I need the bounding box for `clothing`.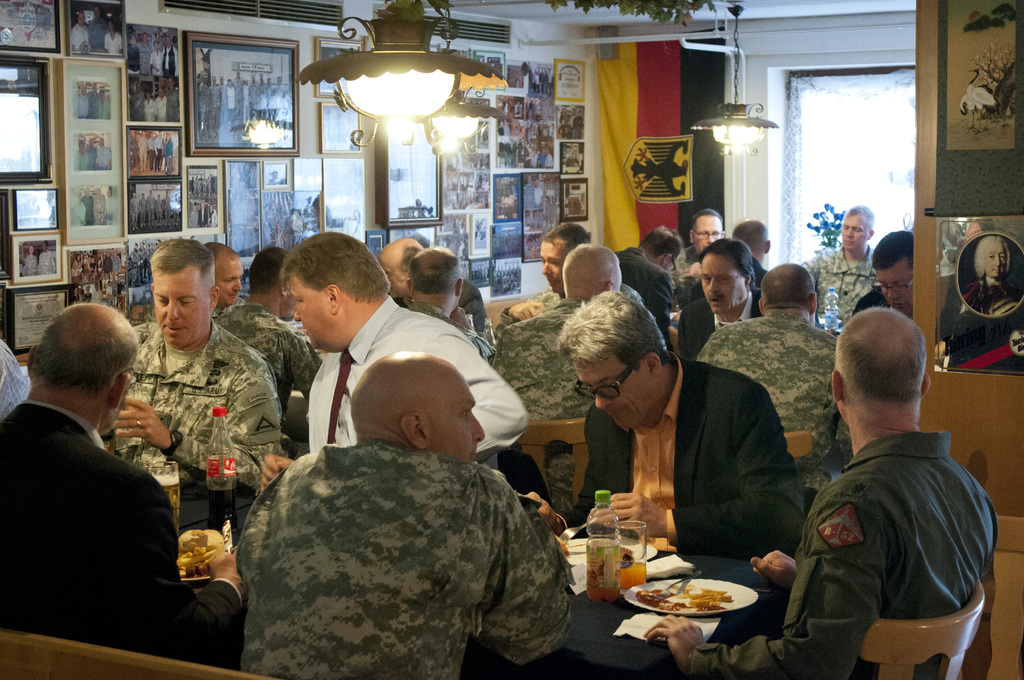
Here it is: 951, 278, 1007, 304.
